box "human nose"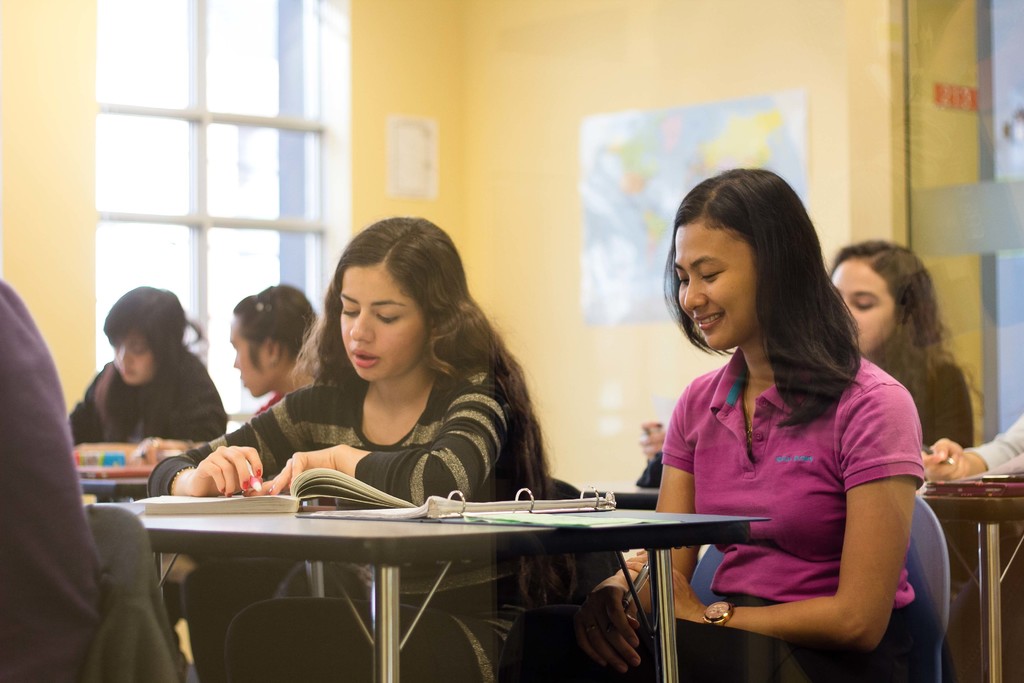
bbox(684, 268, 710, 312)
